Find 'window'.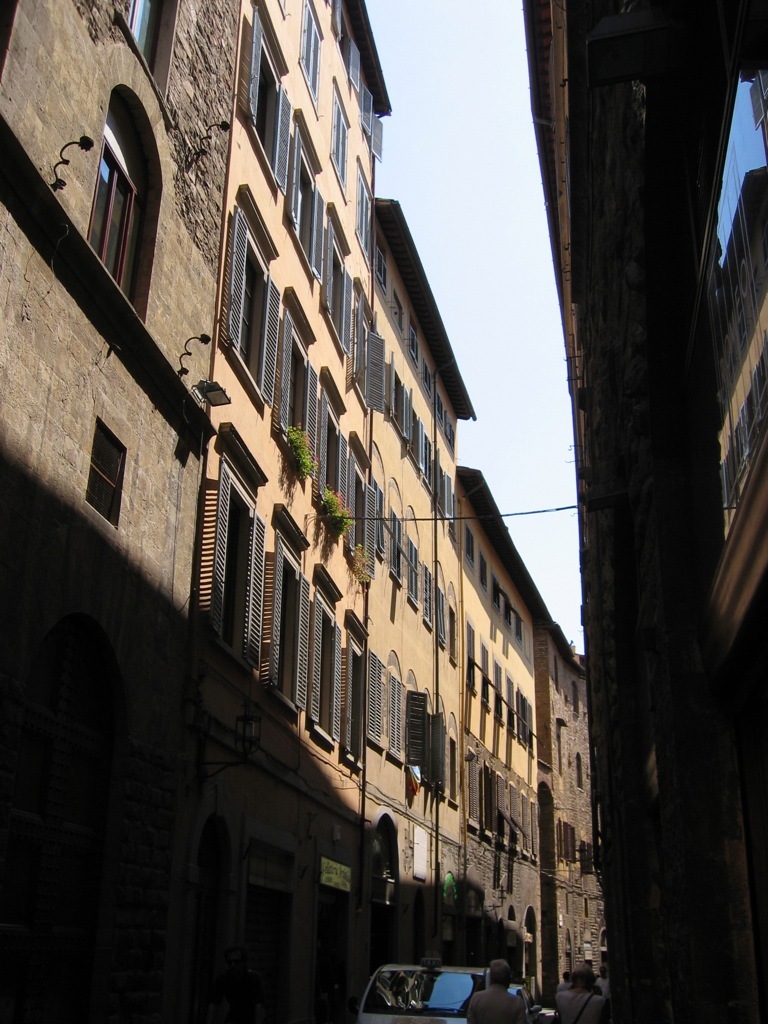
565:892:572:919.
